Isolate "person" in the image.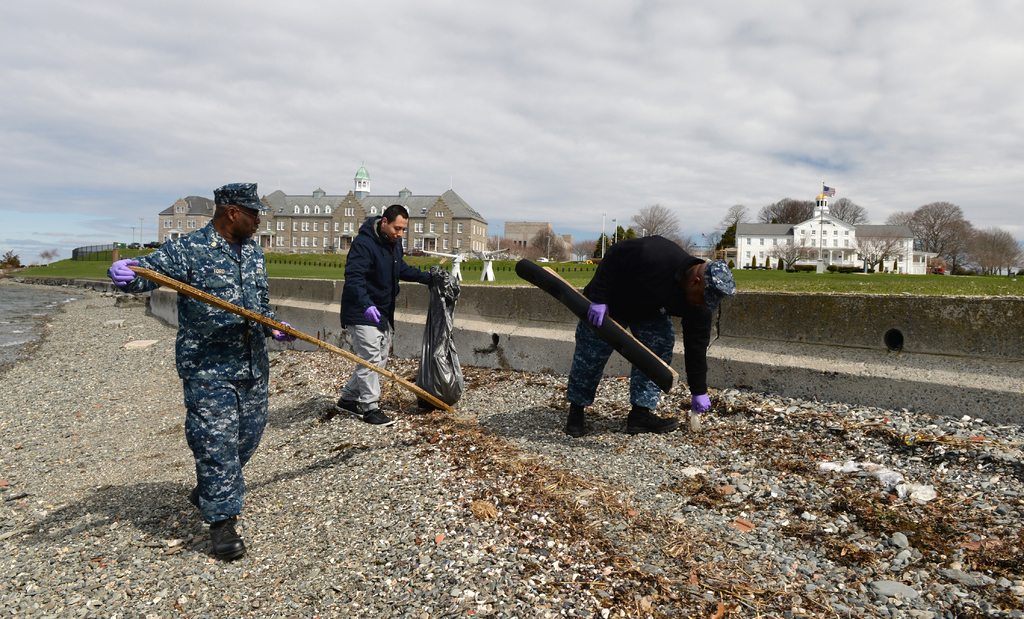
Isolated region: BBox(107, 179, 295, 561).
